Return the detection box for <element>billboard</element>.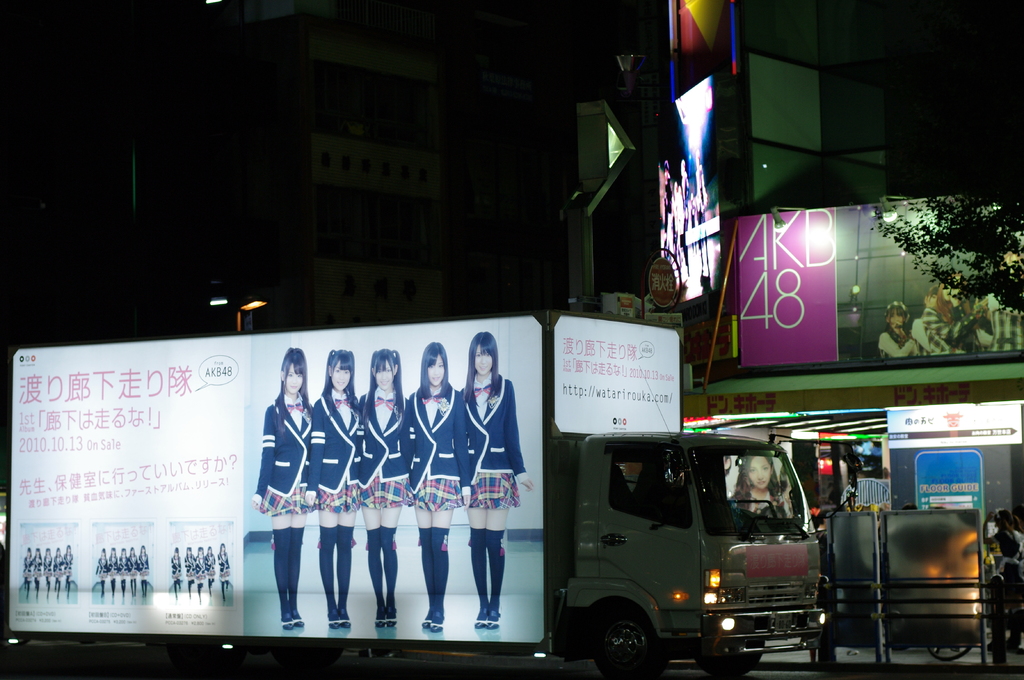
(left=883, top=400, right=1020, bottom=450).
